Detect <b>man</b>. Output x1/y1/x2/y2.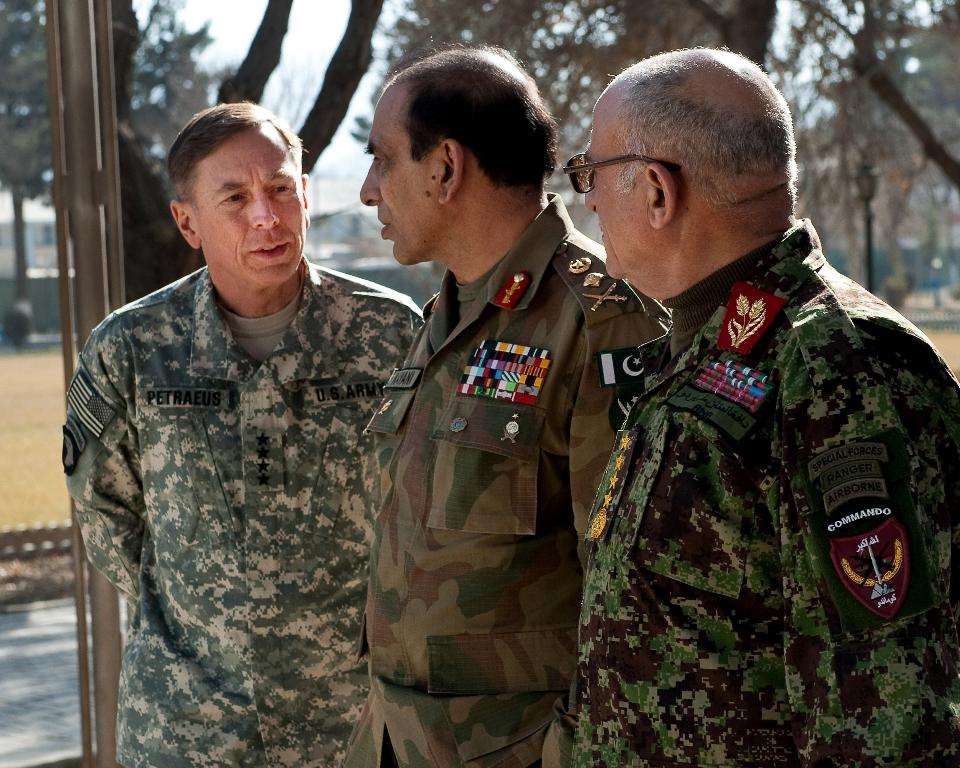
353/40/672/767.
